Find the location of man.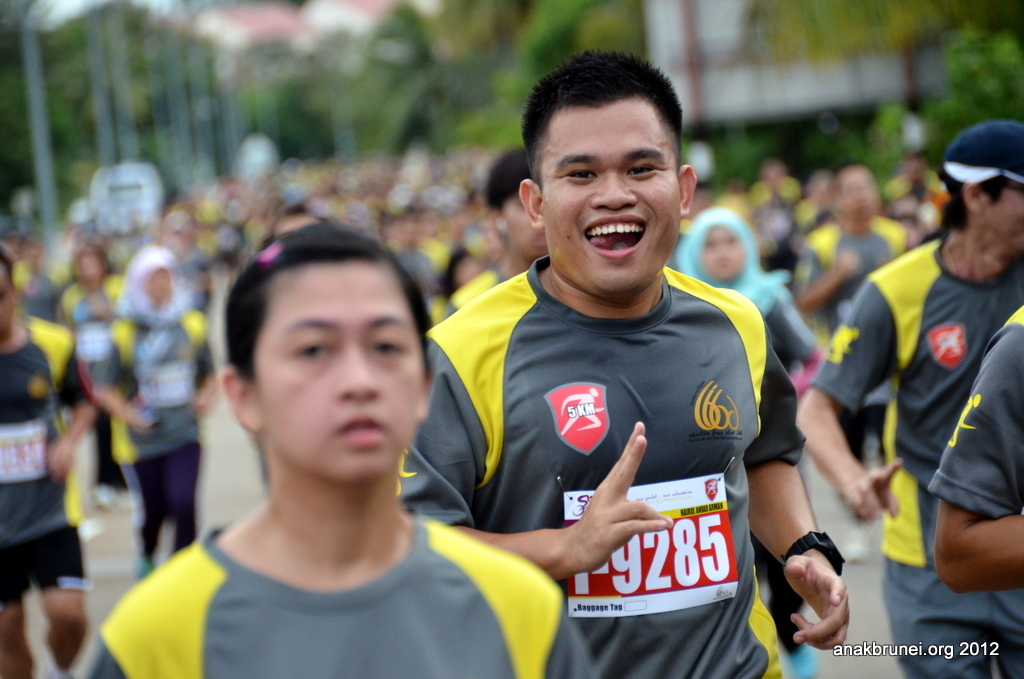
Location: BBox(391, 48, 858, 678).
